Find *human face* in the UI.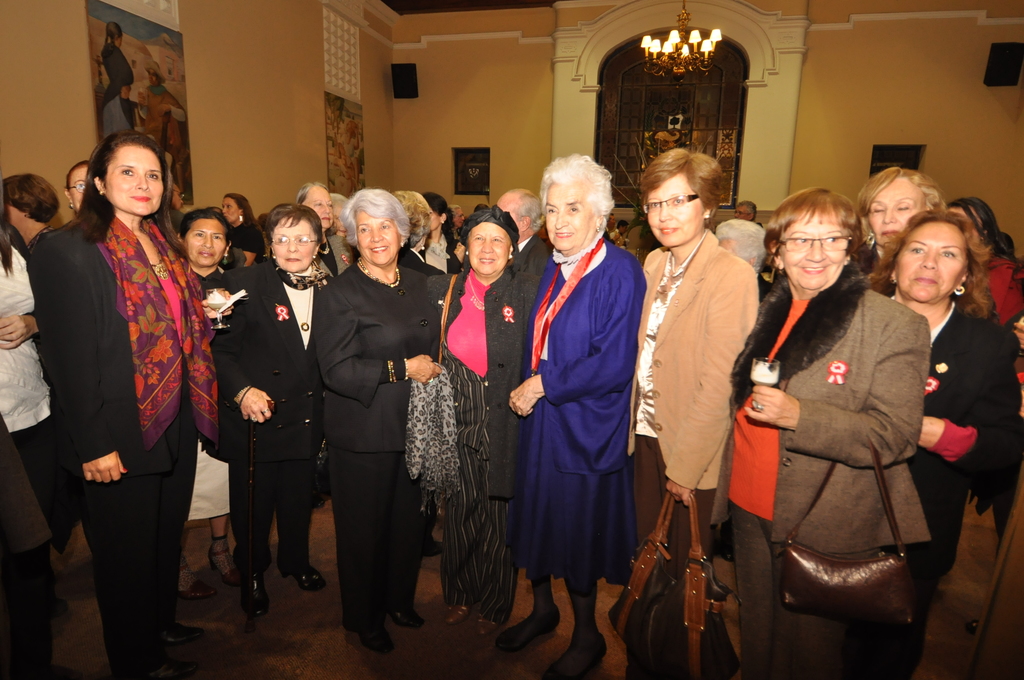
UI element at {"x1": 784, "y1": 213, "x2": 847, "y2": 293}.
